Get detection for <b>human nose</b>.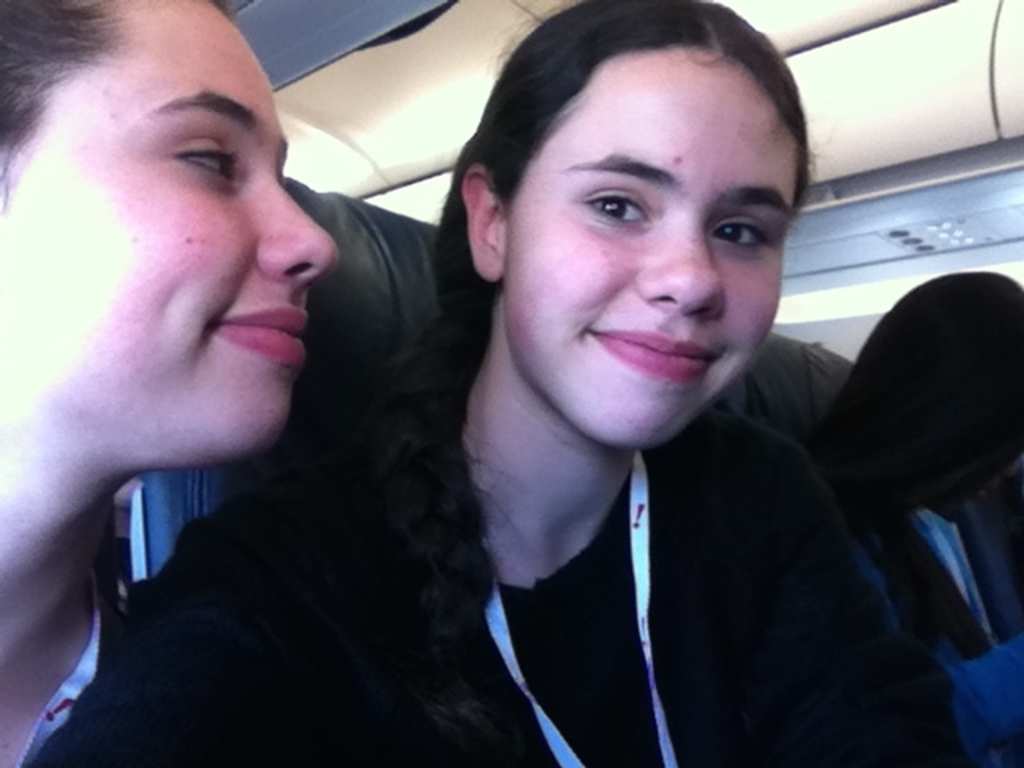
Detection: (left=259, top=174, right=341, bottom=286).
